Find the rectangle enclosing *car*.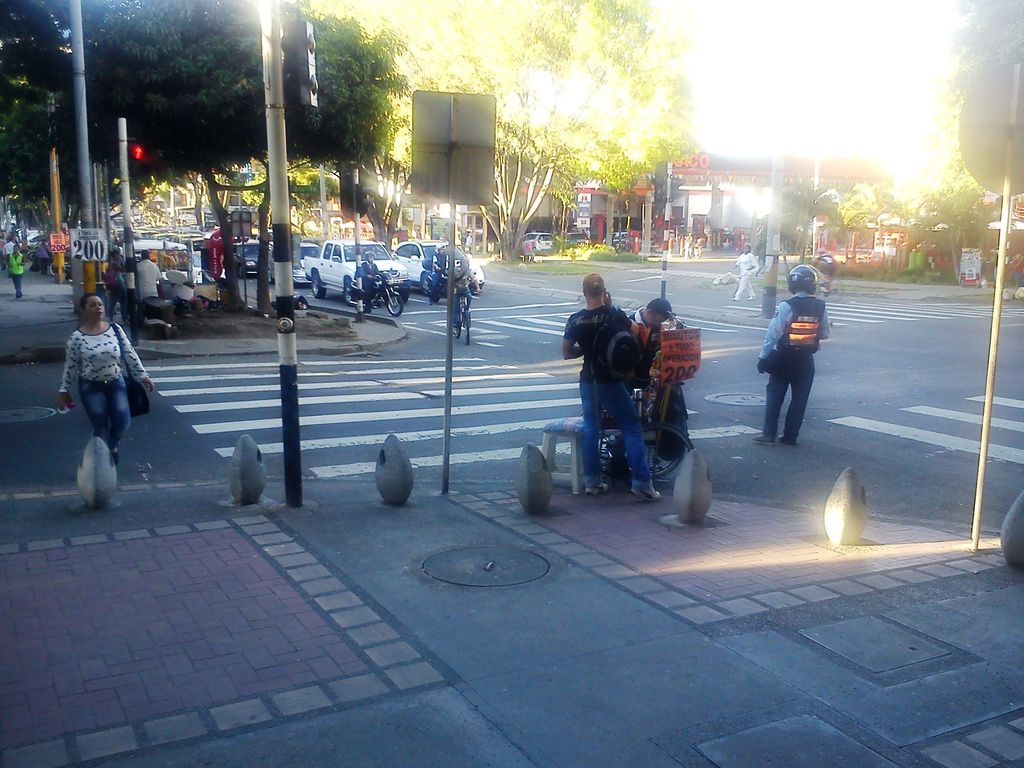
<region>293, 243, 326, 285</region>.
